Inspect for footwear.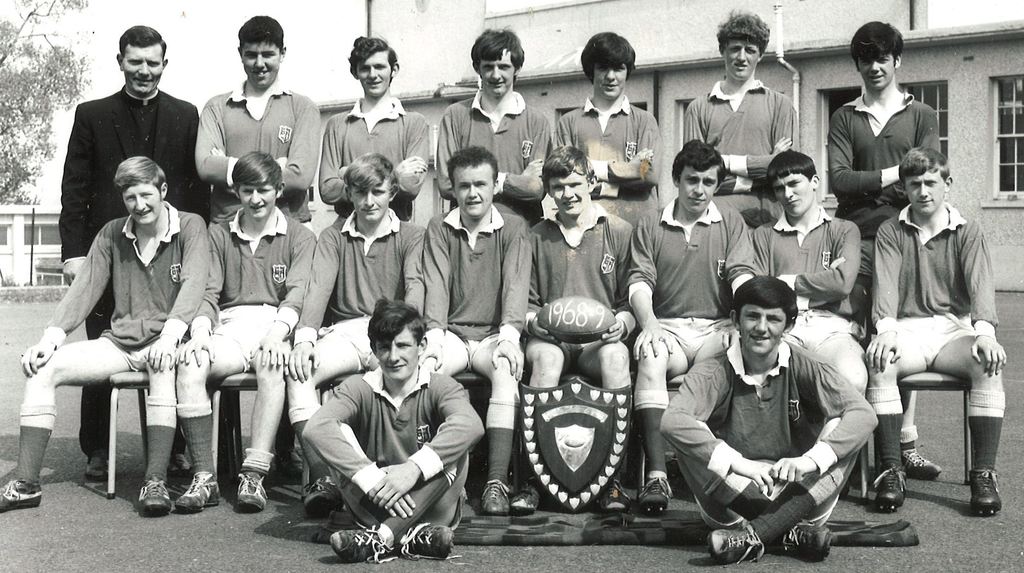
Inspection: pyautogui.locateOnScreen(399, 529, 452, 565).
